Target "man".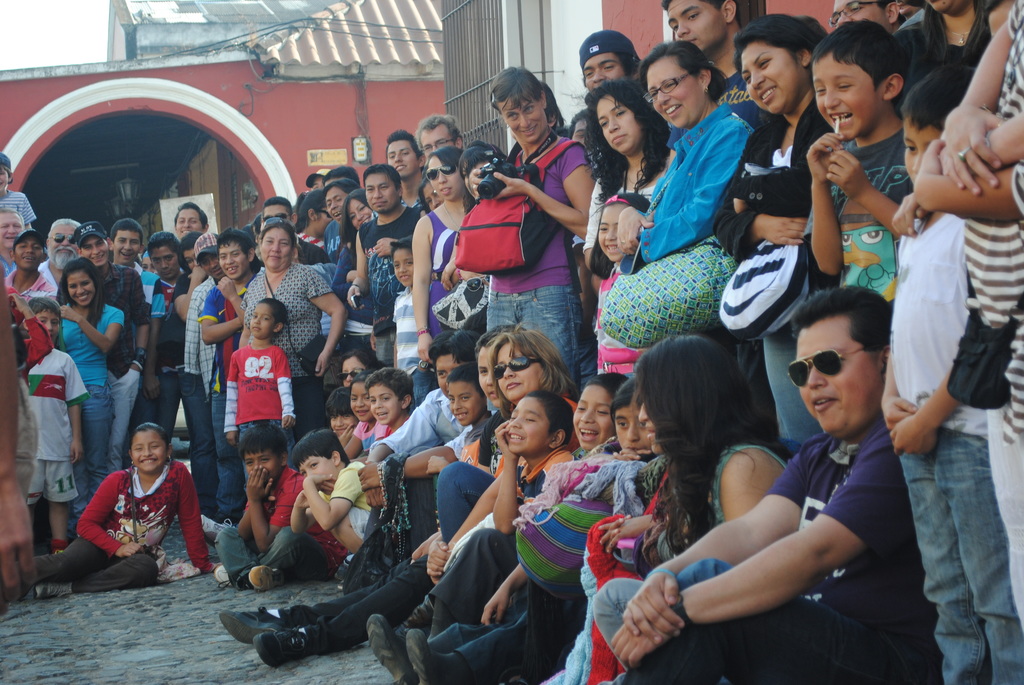
Target region: {"x1": 591, "y1": 285, "x2": 894, "y2": 684}.
